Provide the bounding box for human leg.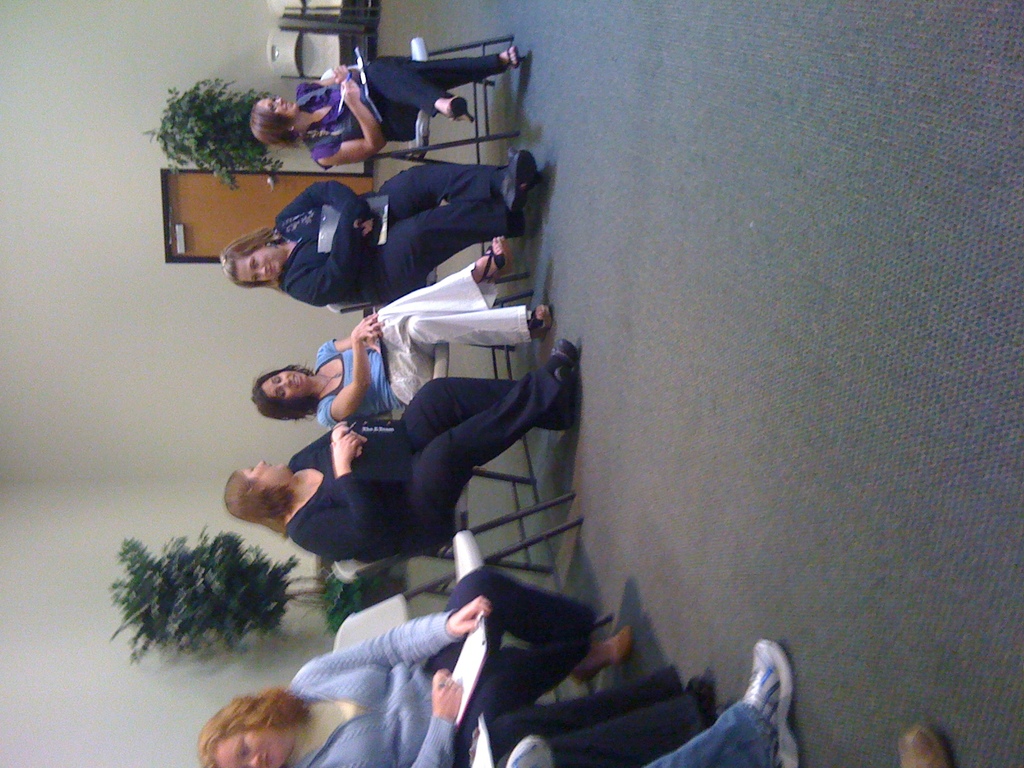
box=[493, 678, 718, 767].
